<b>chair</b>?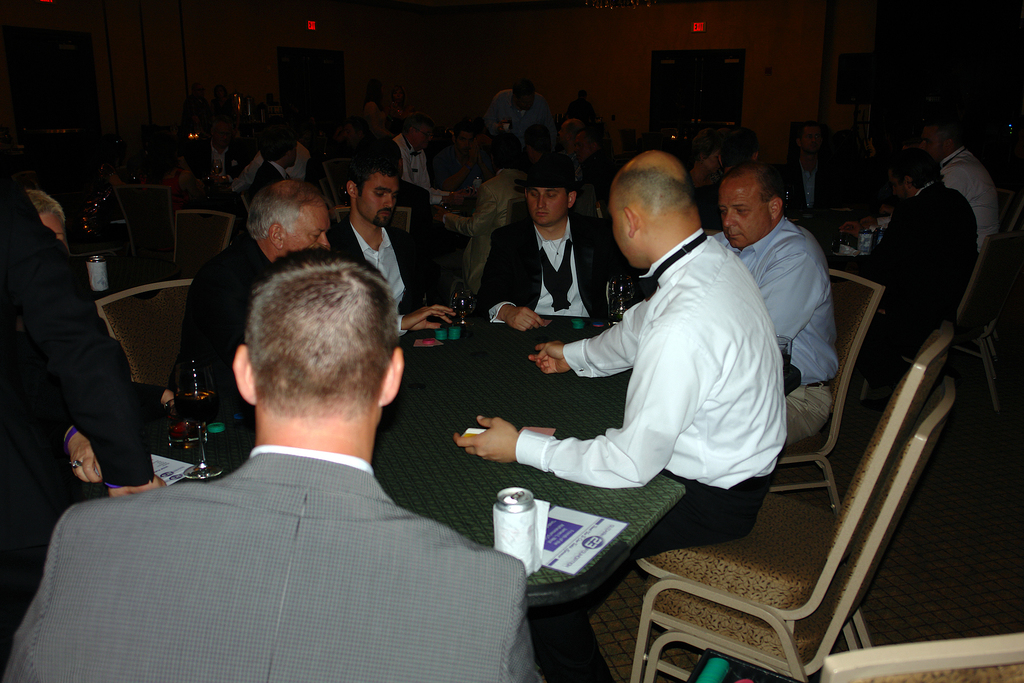
box=[504, 196, 527, 224]
